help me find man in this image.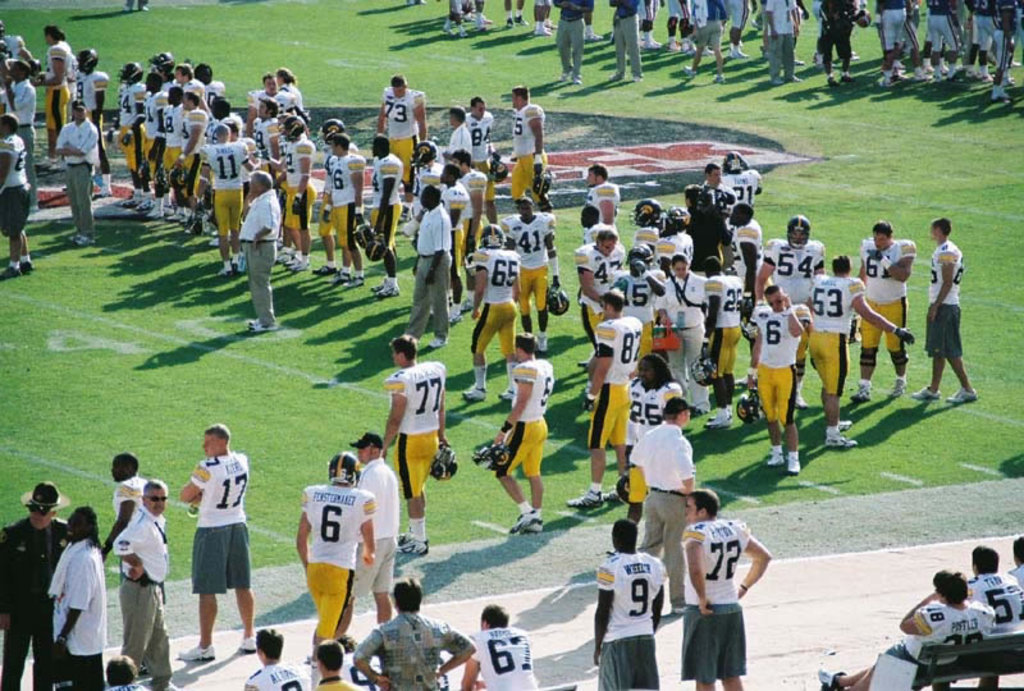
Found it: [x1=726, y1=0, x2=749, y2=58].
